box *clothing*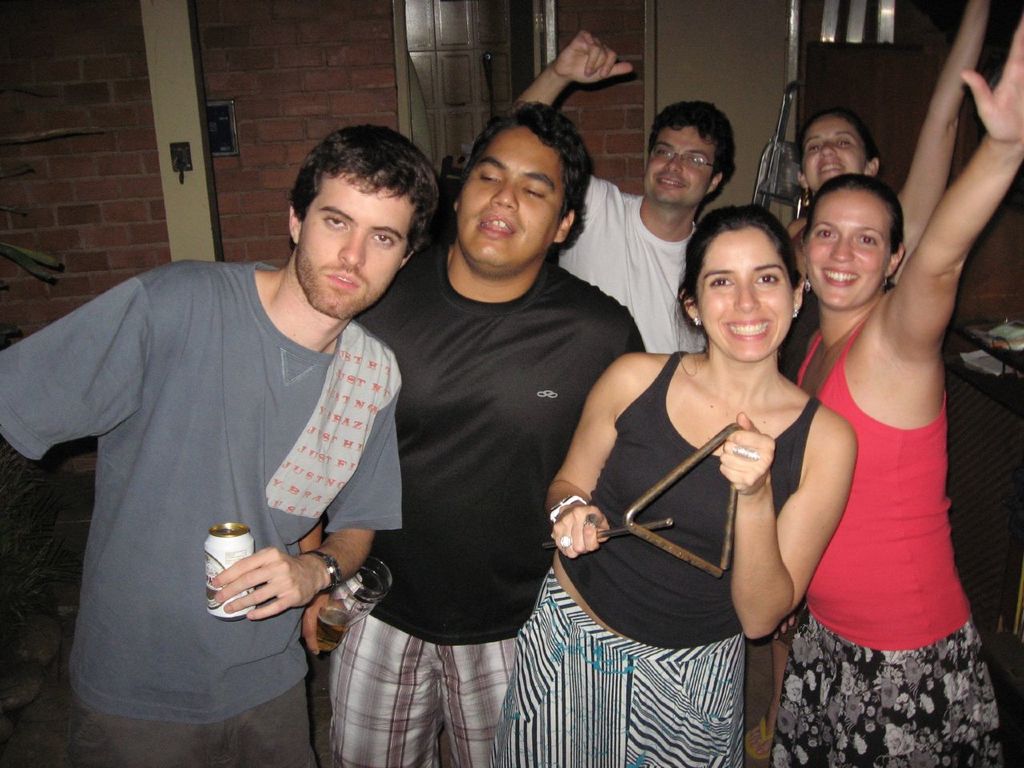
[x1=329, y1=258, x2=647, y2=767]
